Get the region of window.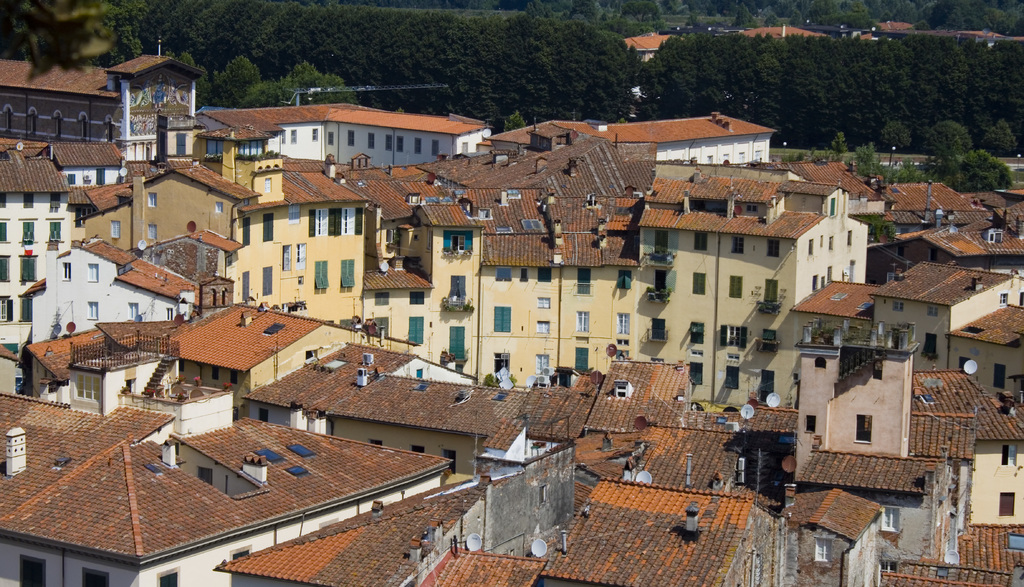
BBox(0, 257, 12, 280).
